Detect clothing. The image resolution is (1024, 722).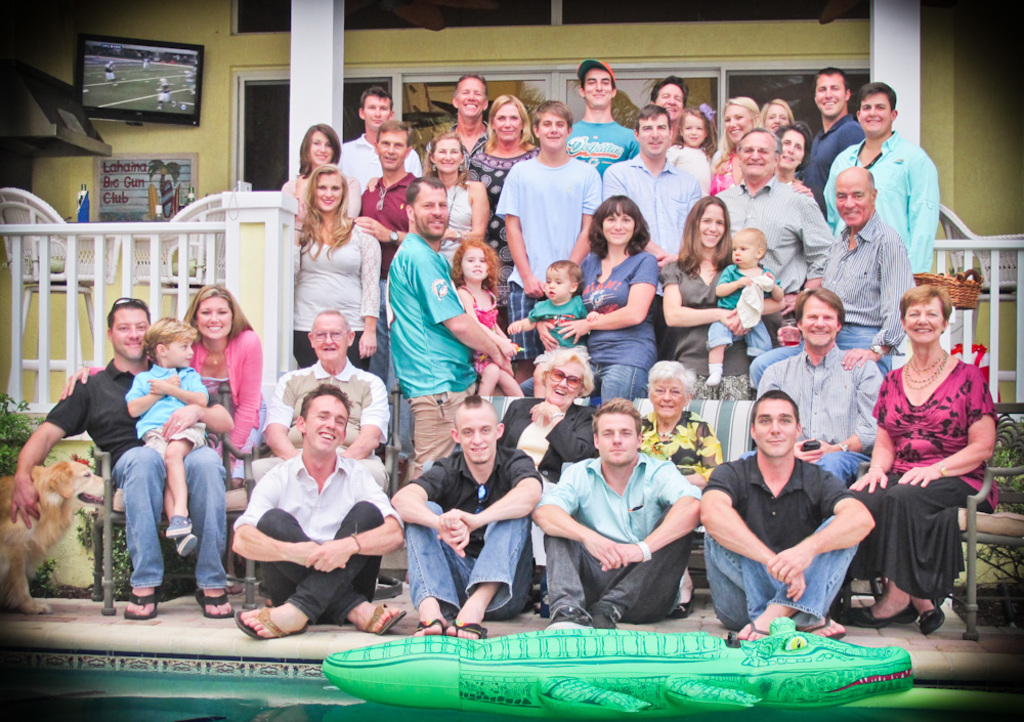
732:186:822:300.
